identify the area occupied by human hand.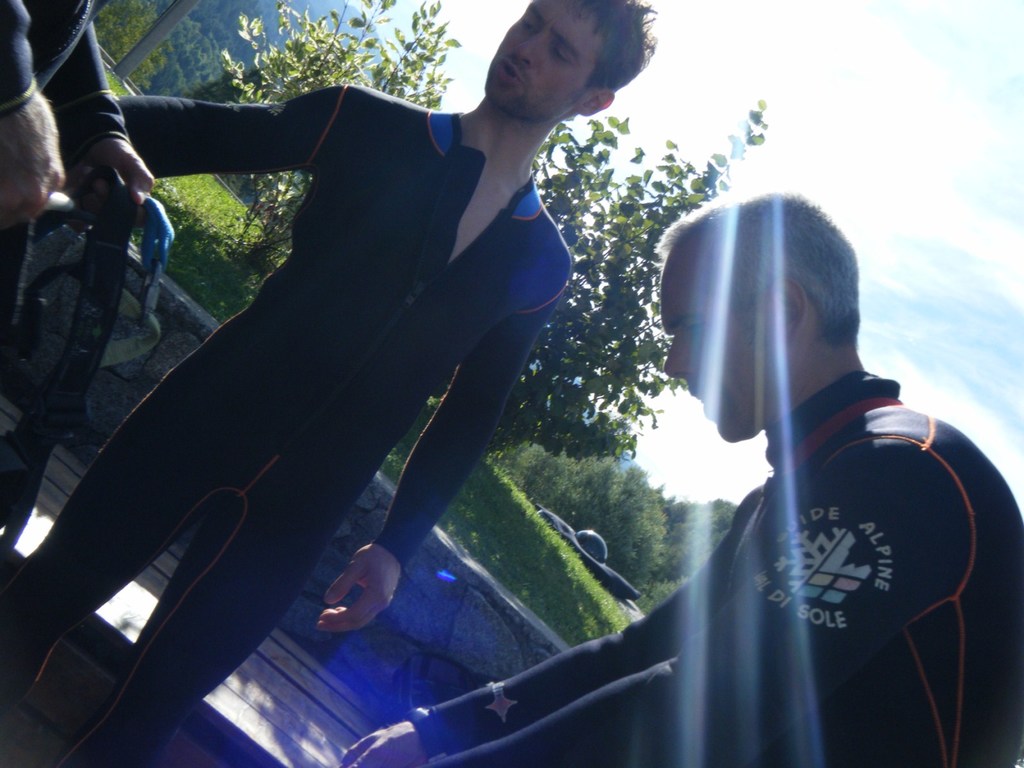
Area: 337/717/431/767.
